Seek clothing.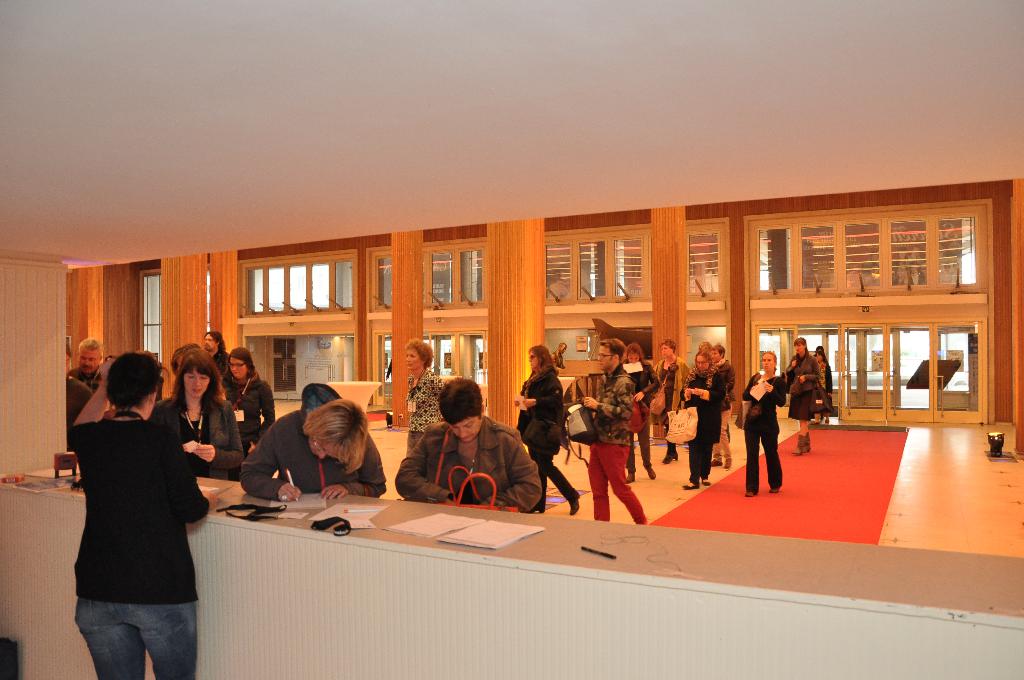
(667,354,692,434).
